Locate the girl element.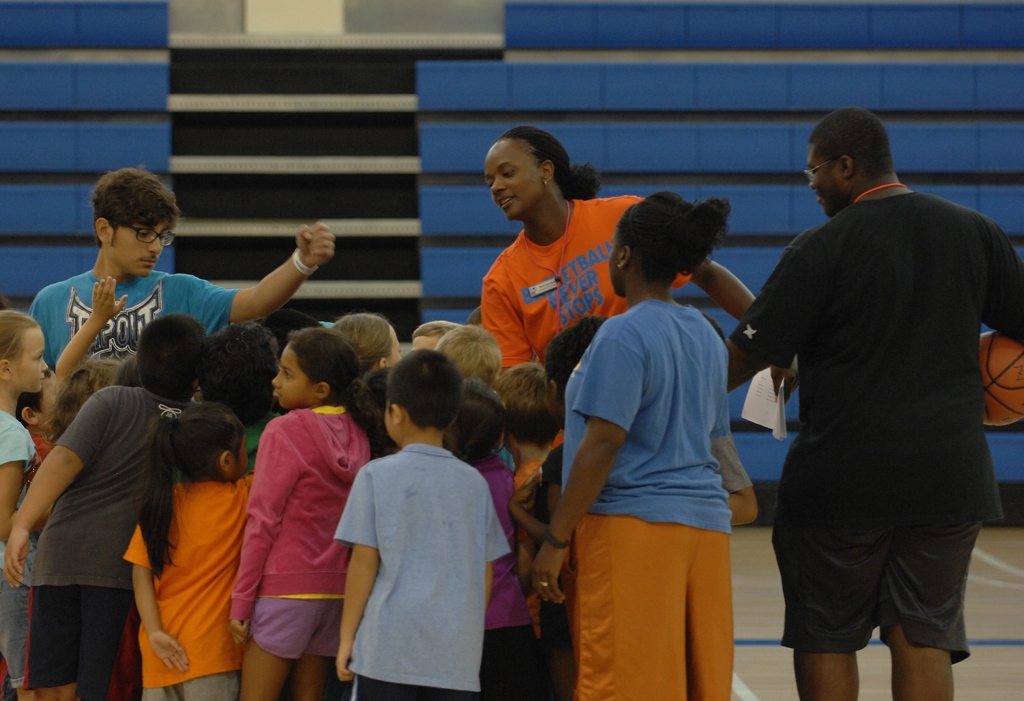
Element bbox: left=124, top=400, right=252, bottom=700.
